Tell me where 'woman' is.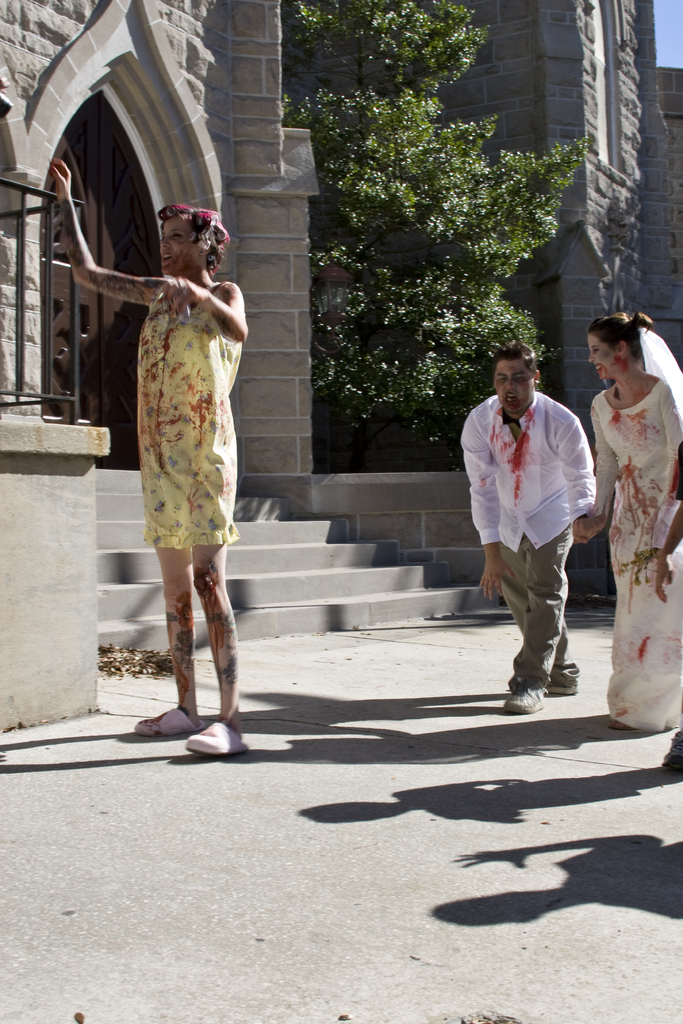
'woman' is at <box>575,310,682,734</box>.
